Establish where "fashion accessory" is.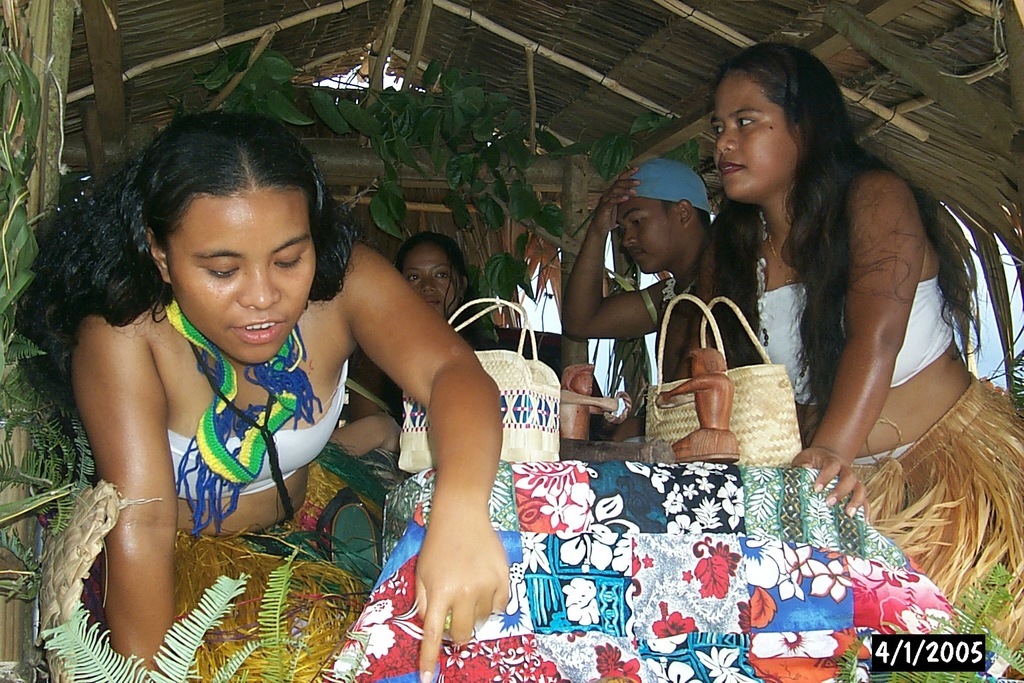
Established at 641 292 805 468.
